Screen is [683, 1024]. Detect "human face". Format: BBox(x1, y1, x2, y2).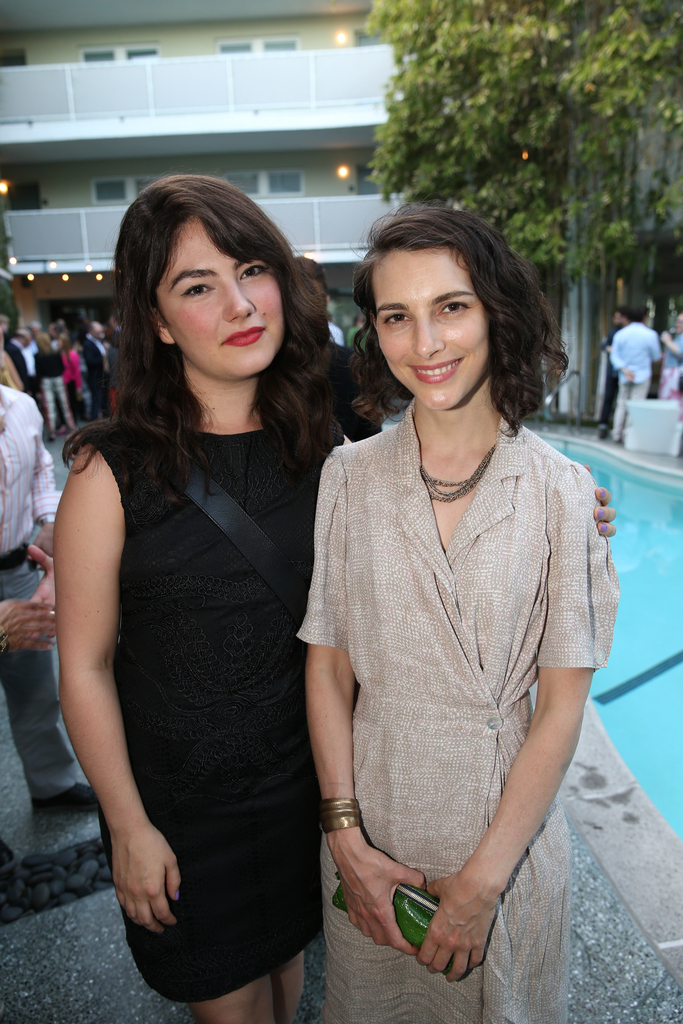
BBox(149, 215, 282, 376).
